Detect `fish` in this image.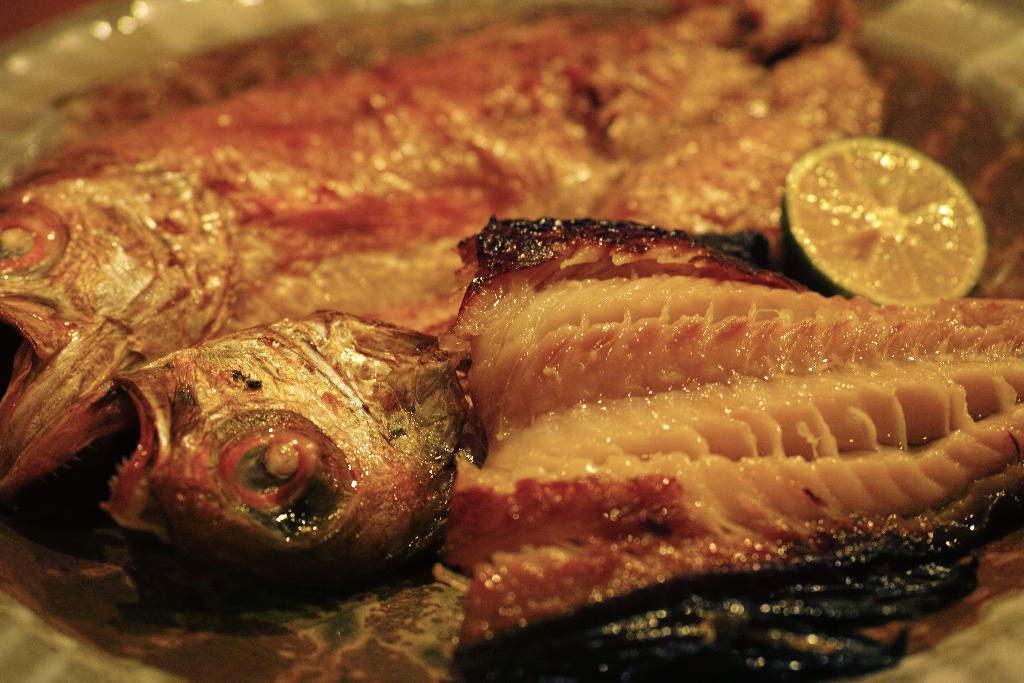
Detection: <bbox>52, 301, 485, 595</bbox>.
